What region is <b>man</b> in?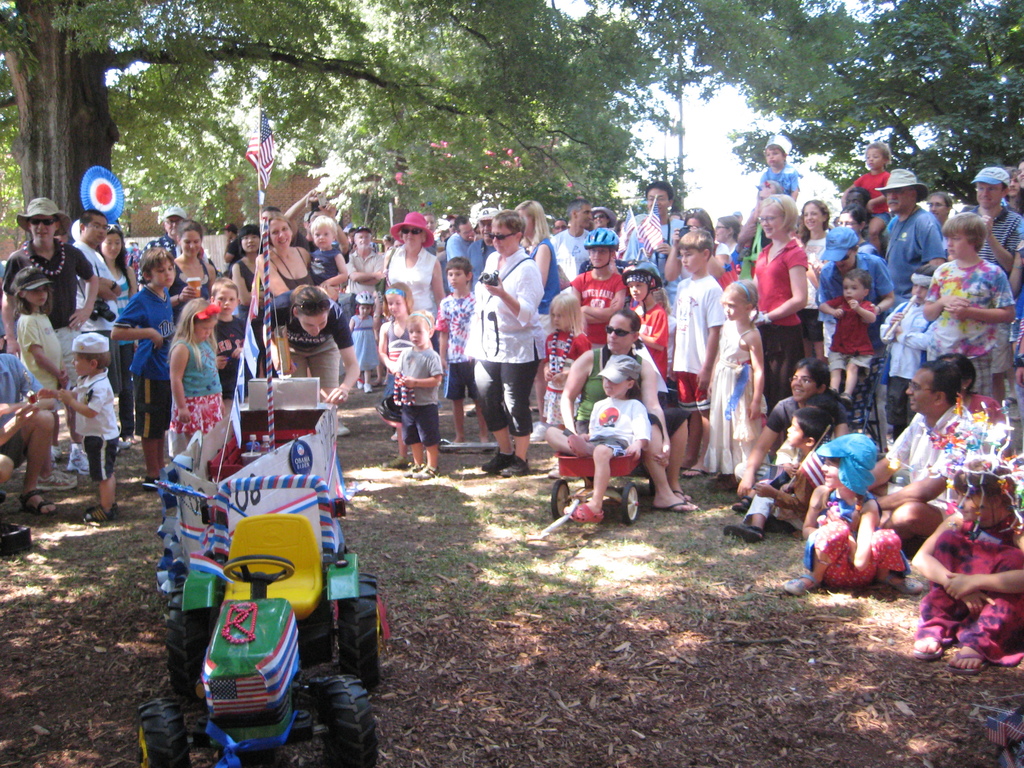
box(134, 207, 189, 291).
